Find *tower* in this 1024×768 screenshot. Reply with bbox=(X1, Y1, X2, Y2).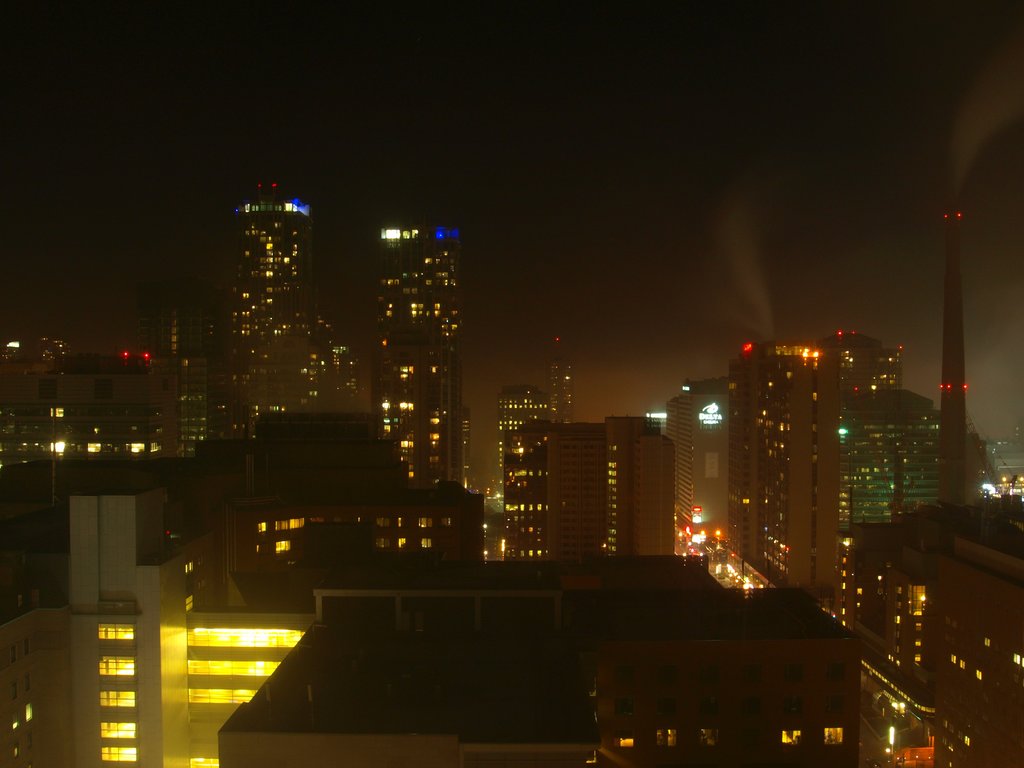
bbox=(2, 472, 321, 767).
